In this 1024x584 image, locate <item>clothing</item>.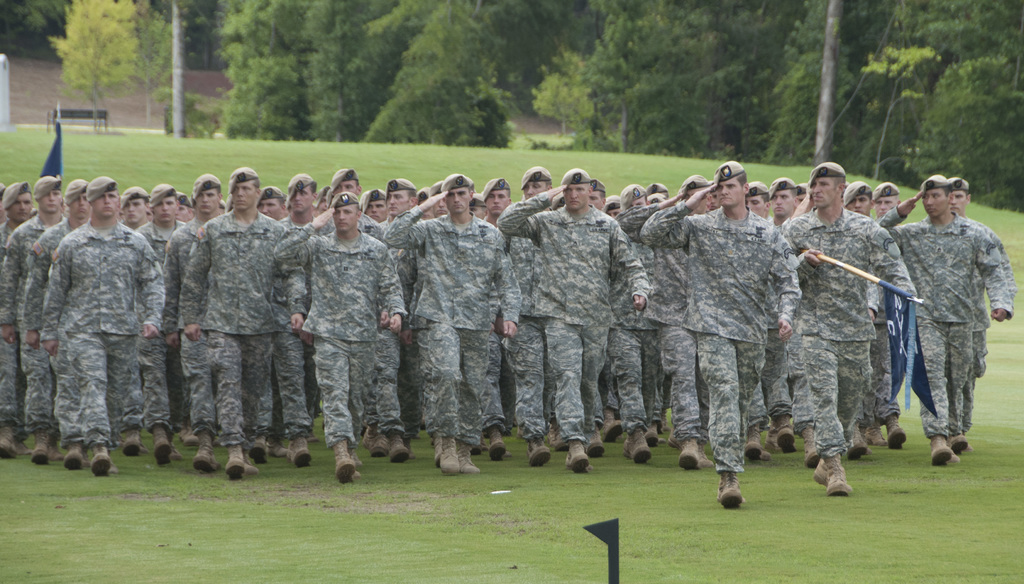
Bounding box: rect(786, 204, 918, 460).
